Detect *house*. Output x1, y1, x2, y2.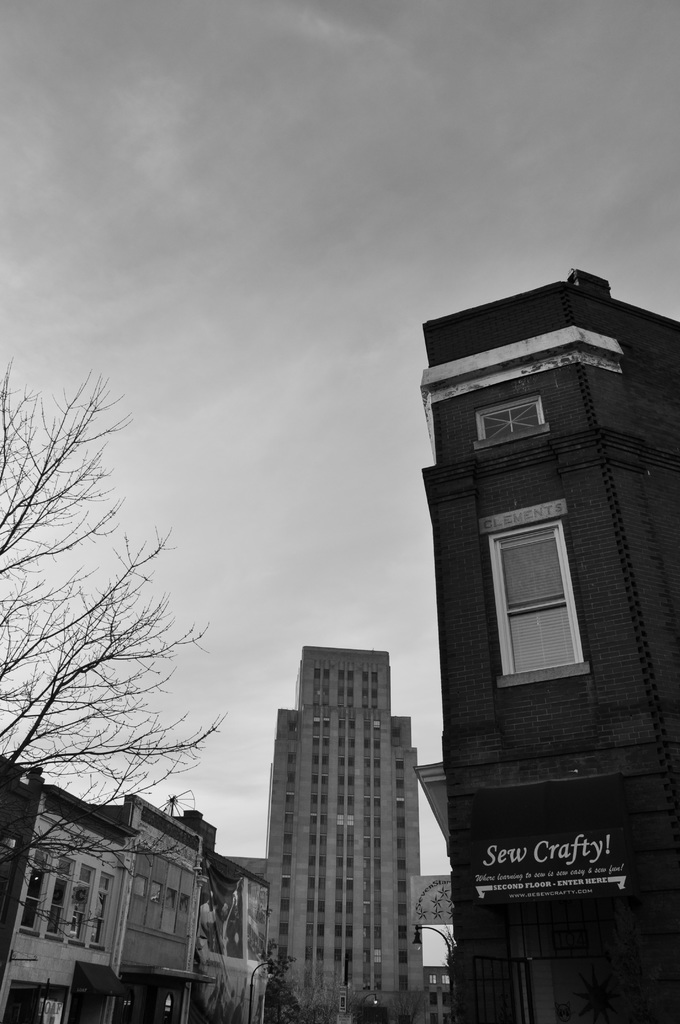
173, 806, 262, 1023.
